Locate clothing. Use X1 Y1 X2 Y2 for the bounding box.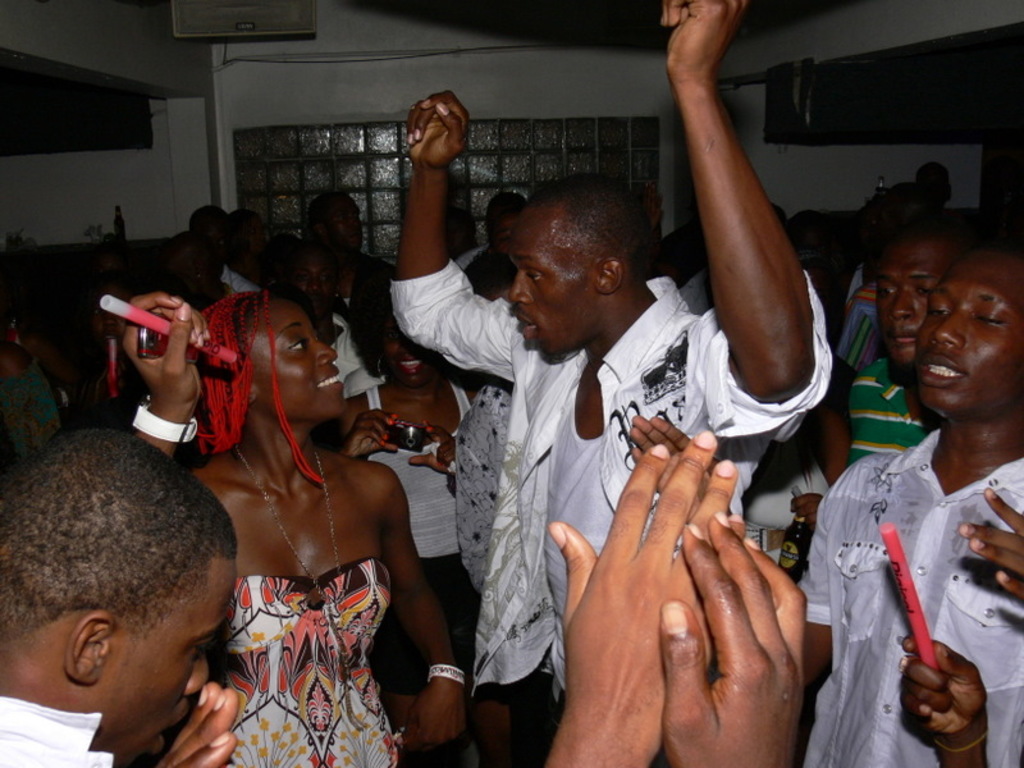
835 220 872 337.
